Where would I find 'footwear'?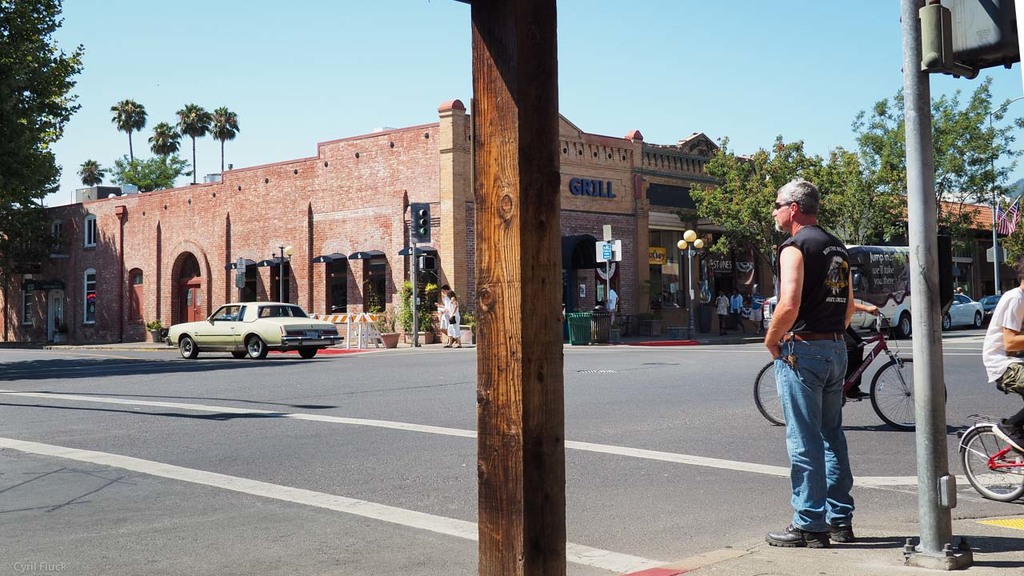
At region(442, 344, 450, 346).
